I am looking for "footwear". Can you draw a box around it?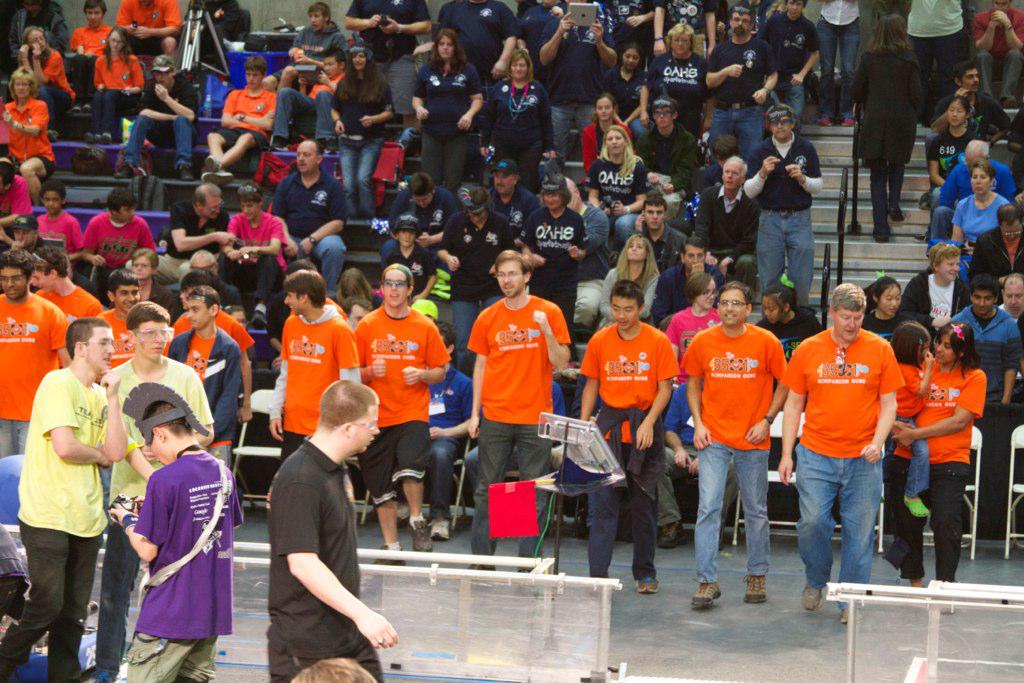
Sure, the bounding box is l=457, t=565, r=502, b=589.
